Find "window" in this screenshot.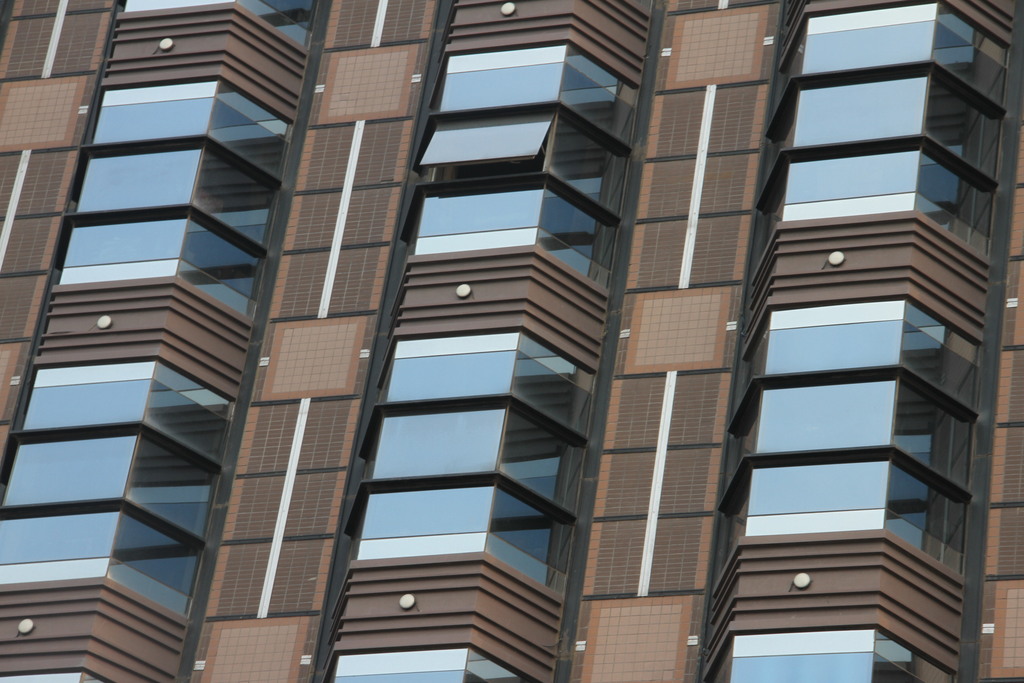
The bounding box for "window" is 54/210/252/322.
